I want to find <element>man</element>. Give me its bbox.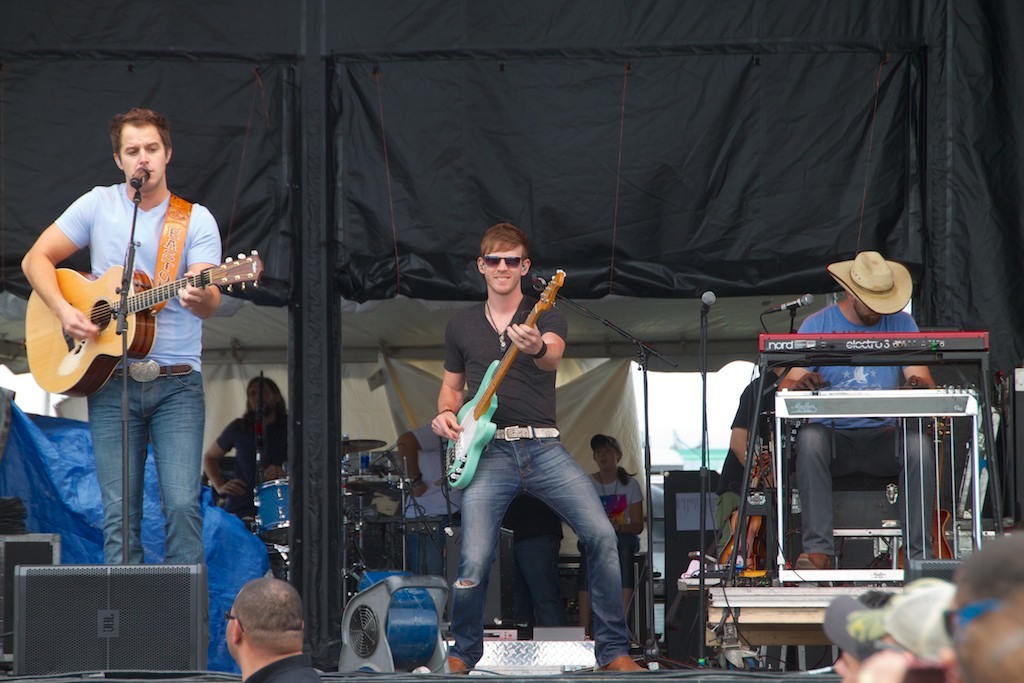
[left=717, top=353, right=779, bottom=583].
